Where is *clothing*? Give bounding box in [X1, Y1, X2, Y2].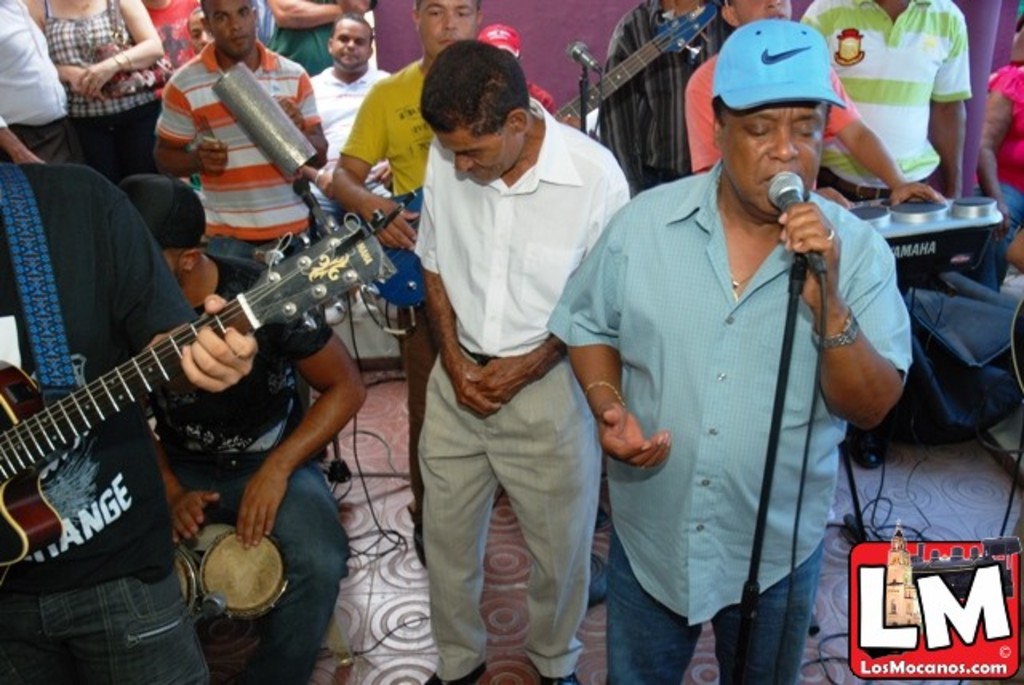
[422, 357, 594, 679].
